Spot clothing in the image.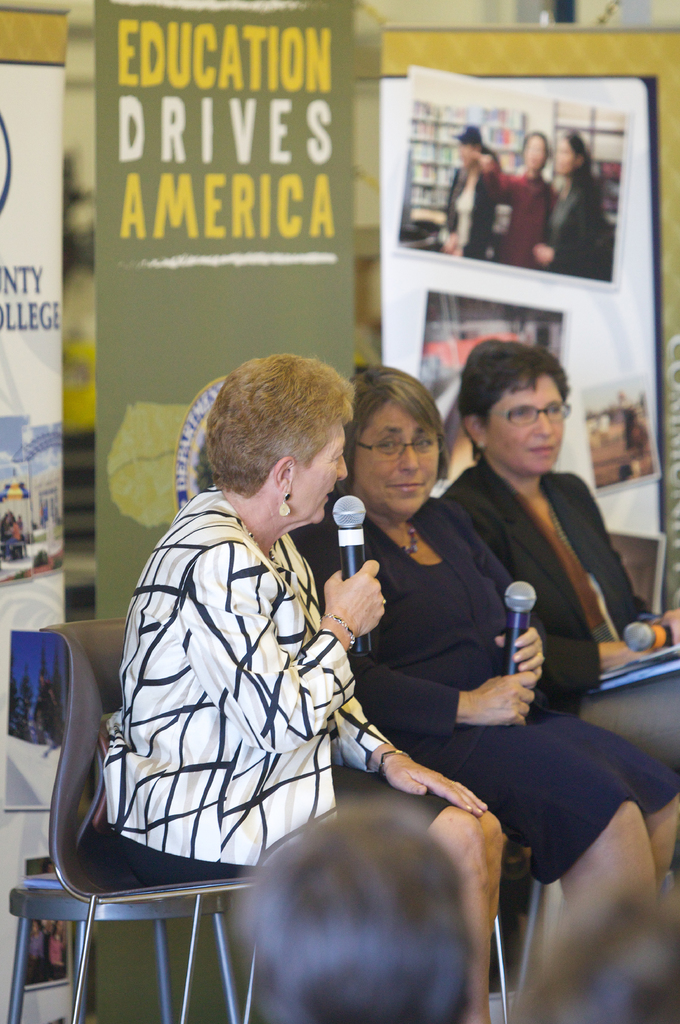
clothing found at [301,501,678,882].
